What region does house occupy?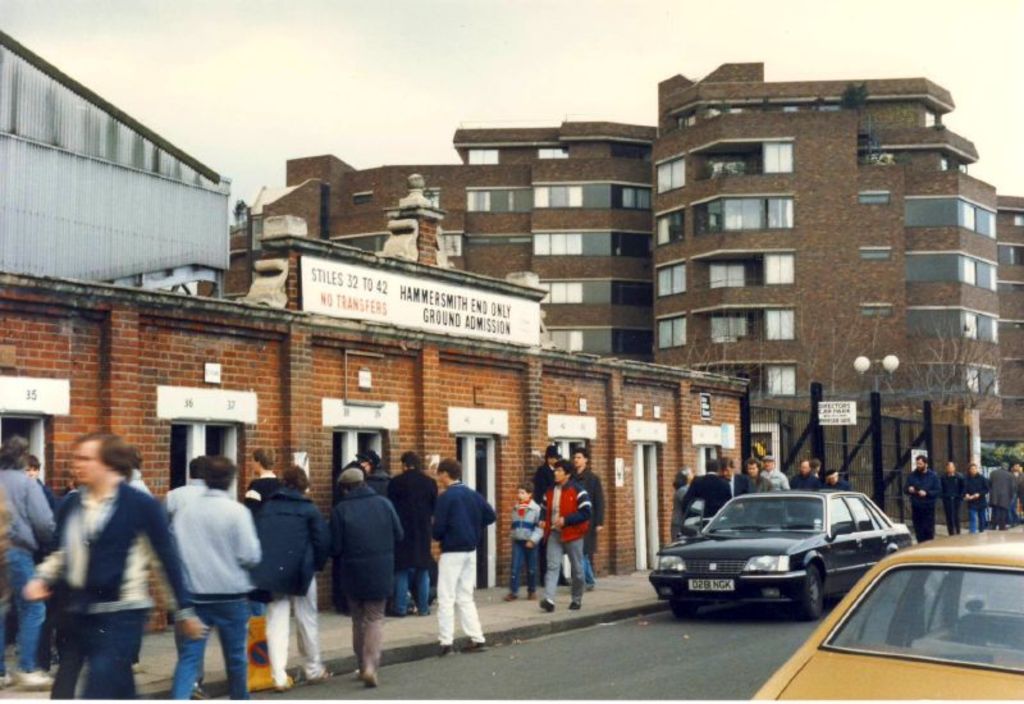
201, 76, 993, 526.
